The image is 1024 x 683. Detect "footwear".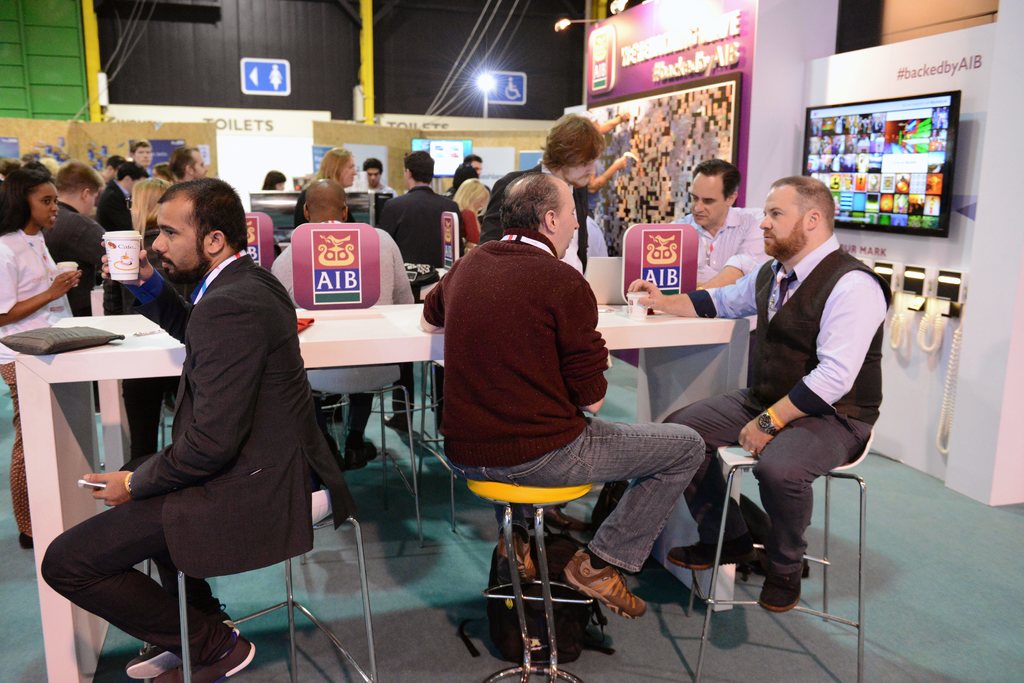
Detection: 499 530 535 583.
